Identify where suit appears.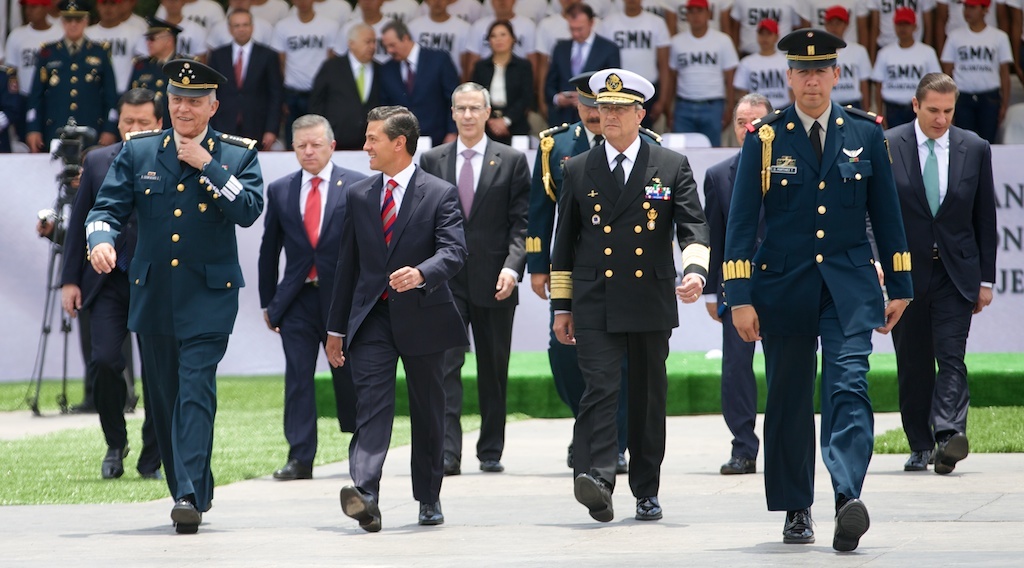
Appears at l=541, t=41, r=625, b=128.
